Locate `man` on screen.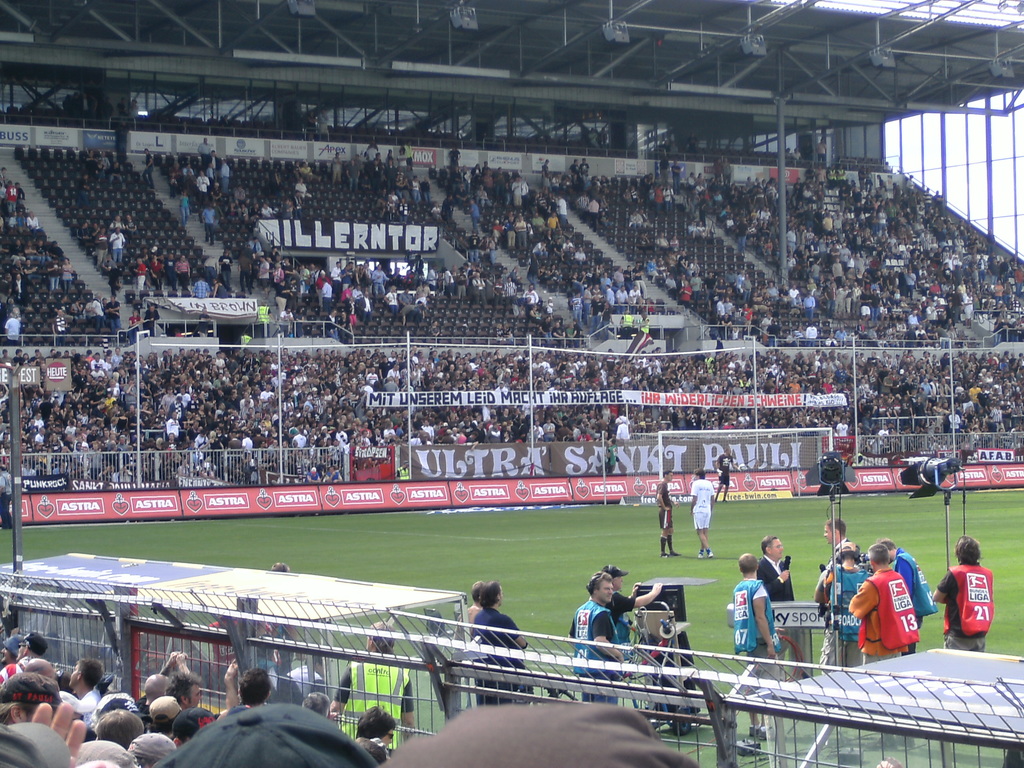
On screen at l=324, t=308, r=337, b=337.
